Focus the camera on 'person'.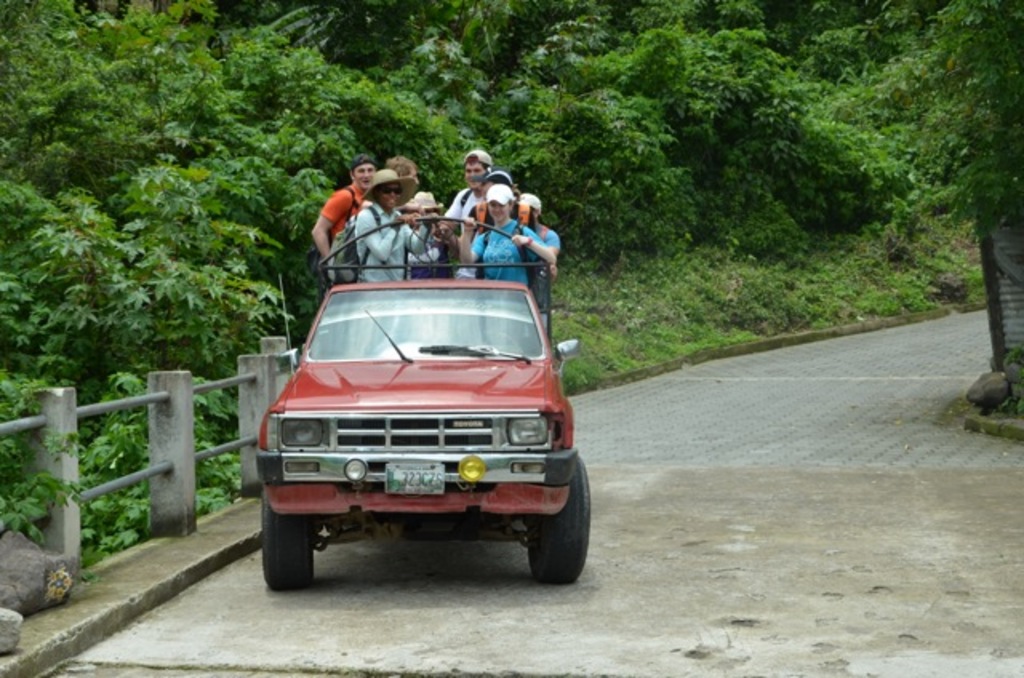
Focus region: rect(395, 182, 453, 280).
